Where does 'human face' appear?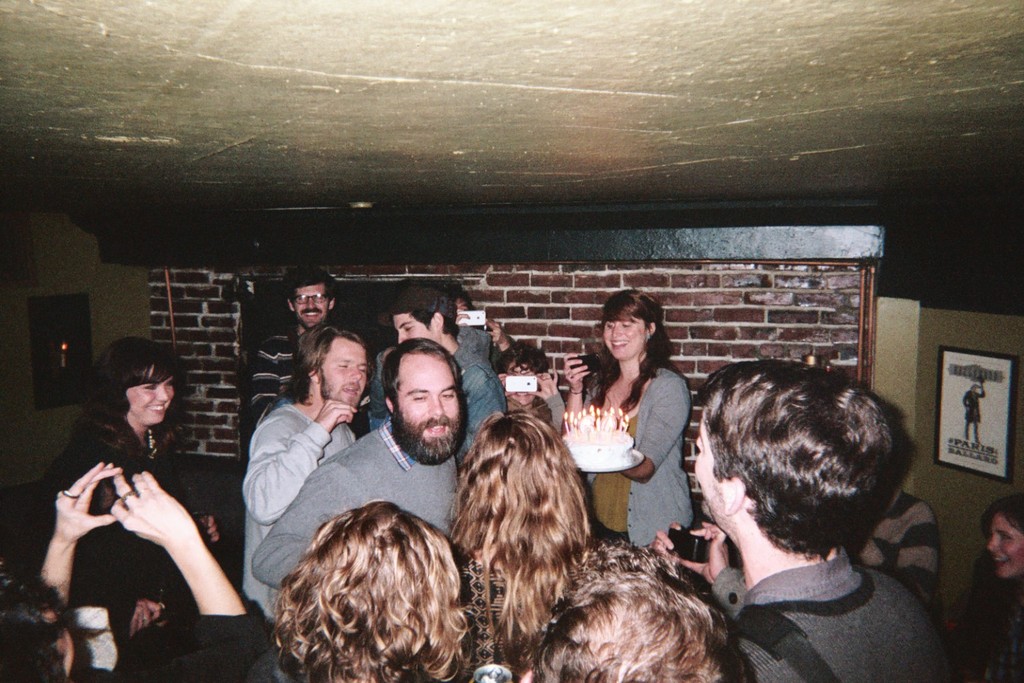
Appears at (left=402, top=358, right=459, bottom=442).
